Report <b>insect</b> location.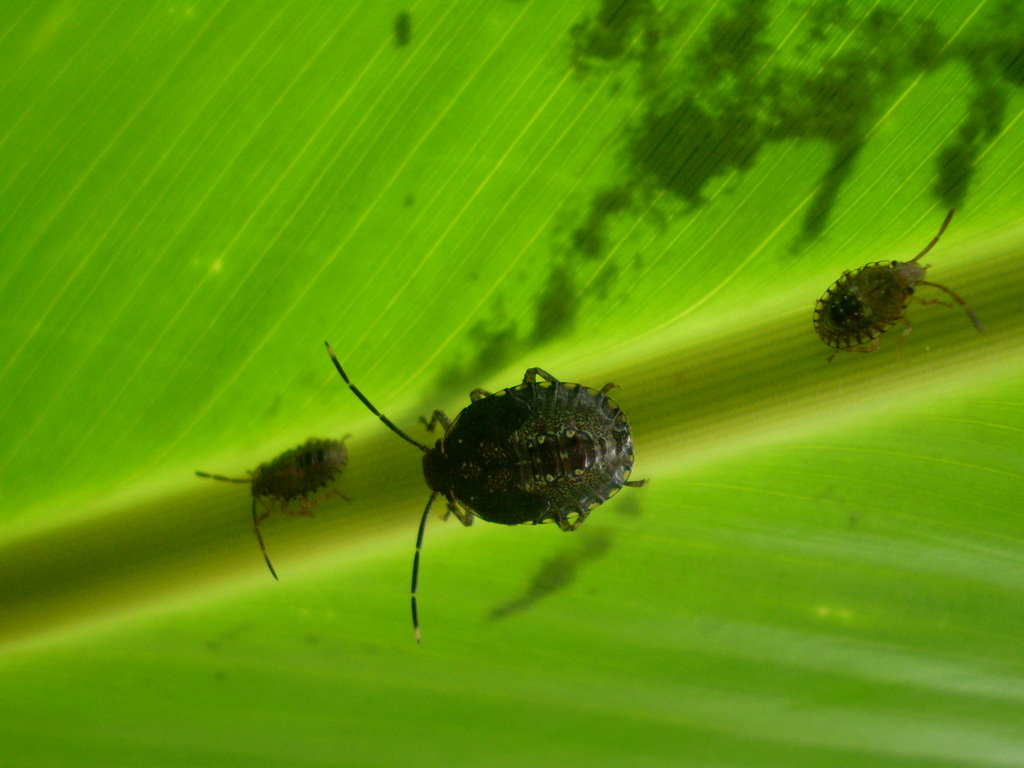
Report: x1=331, y1=337, x2=650, y2=653.
